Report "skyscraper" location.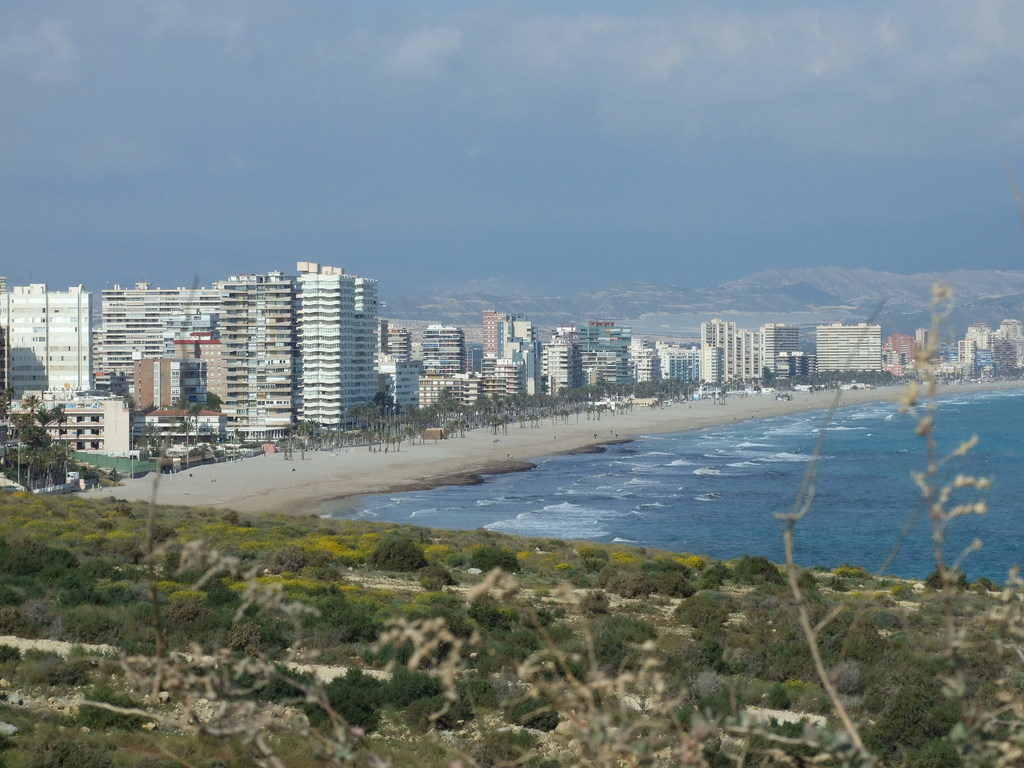
Report: x1=83 y1=280 x2=235 y2=397.
